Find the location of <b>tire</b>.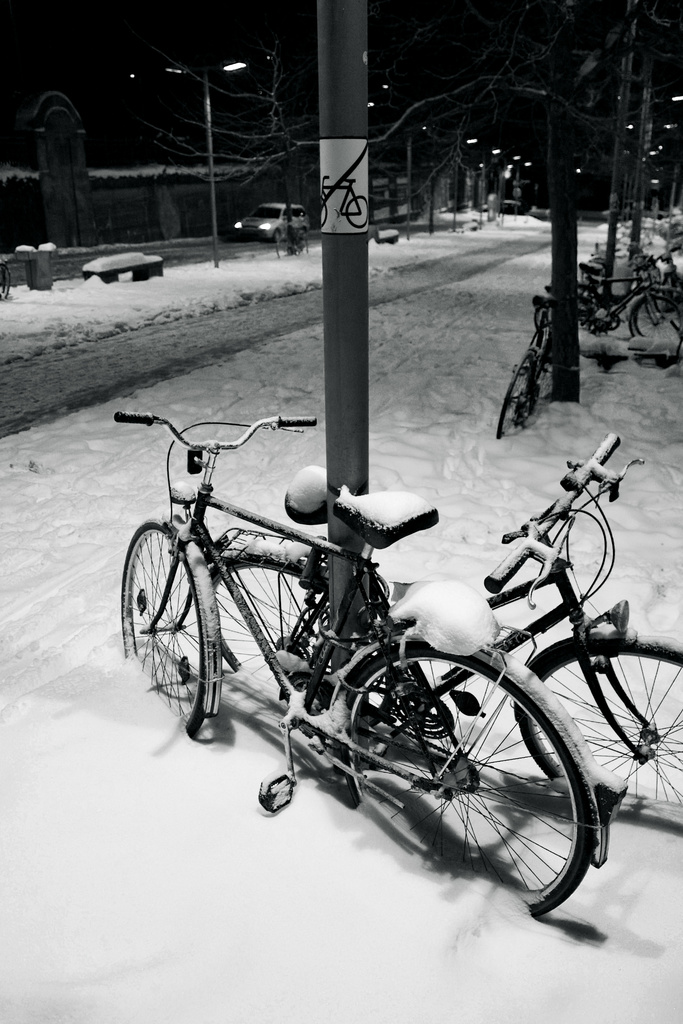
Location: (120,515,205,734).
